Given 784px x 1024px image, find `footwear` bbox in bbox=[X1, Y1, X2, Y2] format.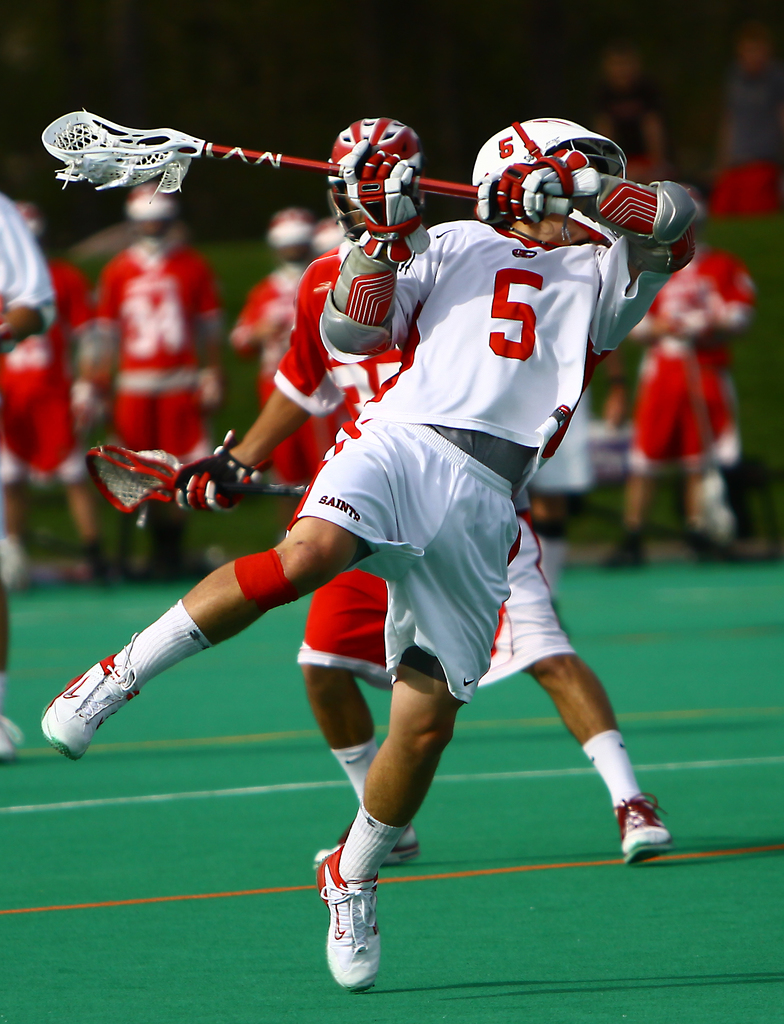
bbox=[617, 791, 675, 861].
